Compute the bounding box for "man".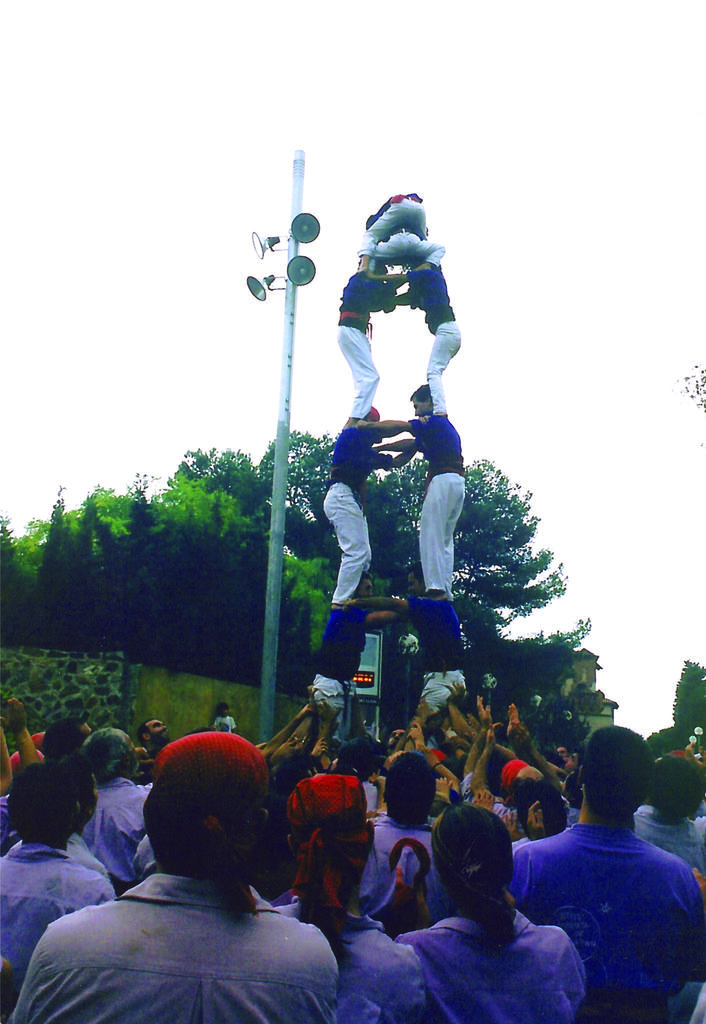
box=[330, 251, 425, 433].
